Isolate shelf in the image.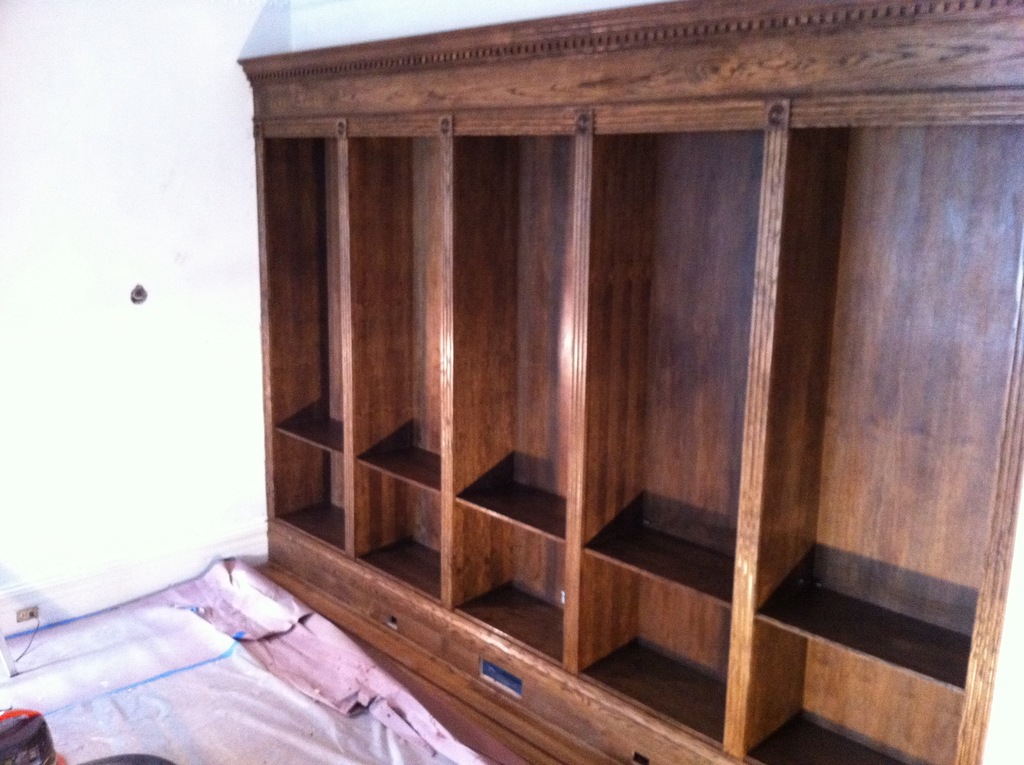
Isolated region: rect(224, 0, 914, 737).
